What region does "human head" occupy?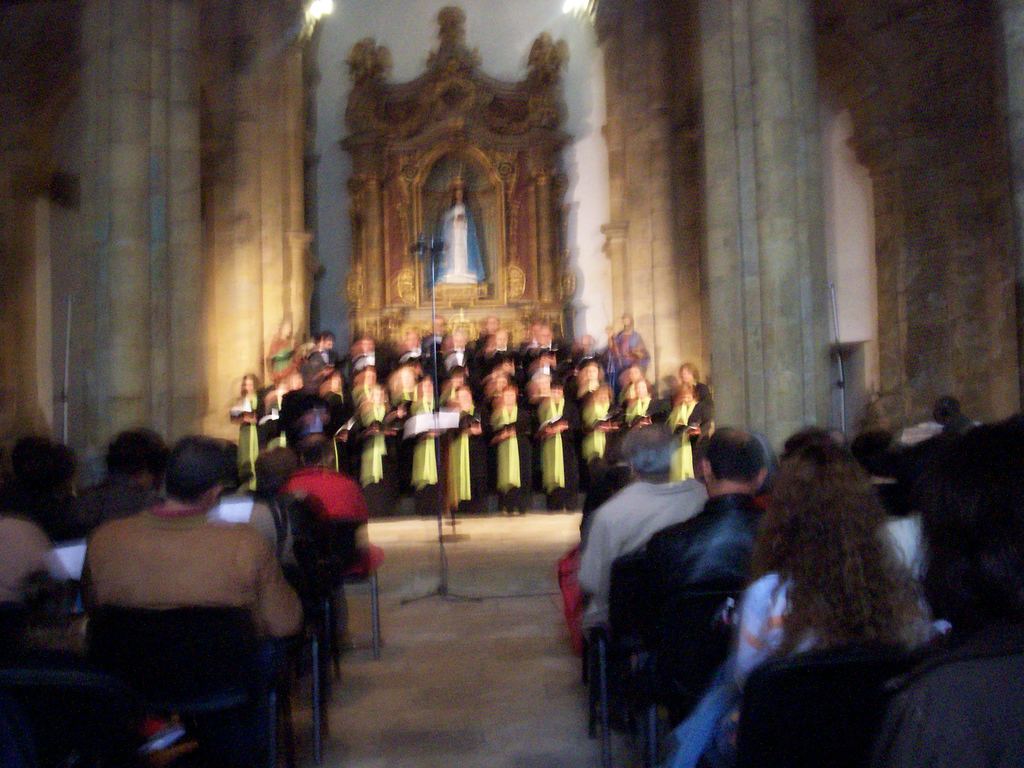
left=164, top=431, right=230, bottom=516.
